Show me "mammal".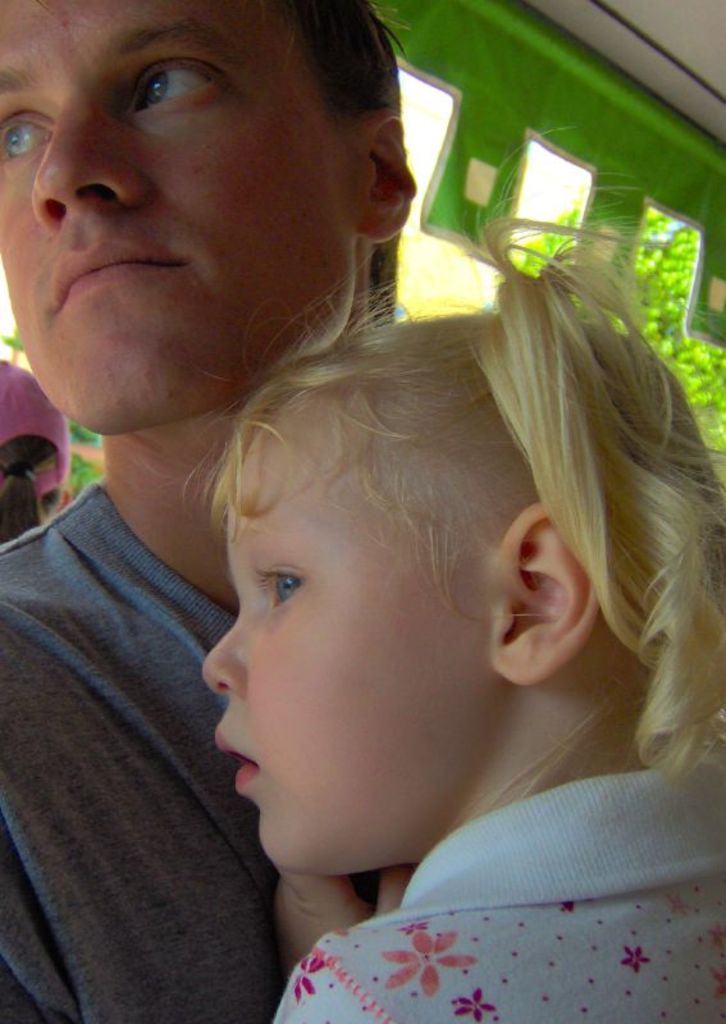
"mammal" is here: (x1=149, y1=197, x2=725, y2=1023).
